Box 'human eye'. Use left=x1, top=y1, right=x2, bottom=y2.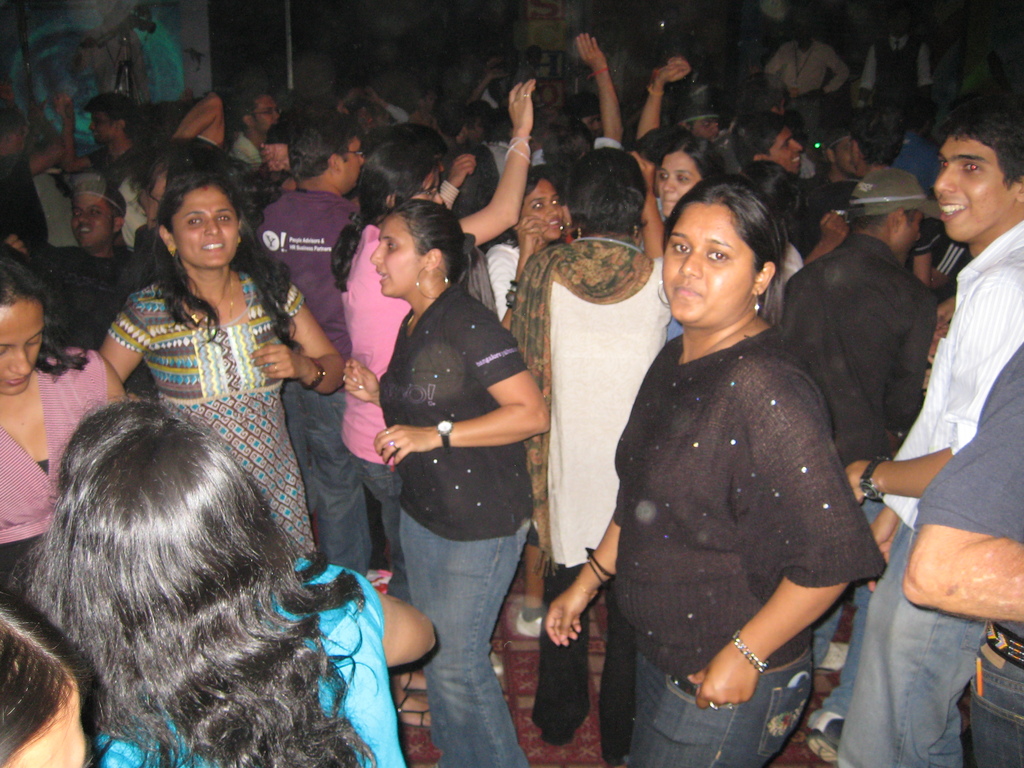
left=187, top=217, right=204, bottom=230.
